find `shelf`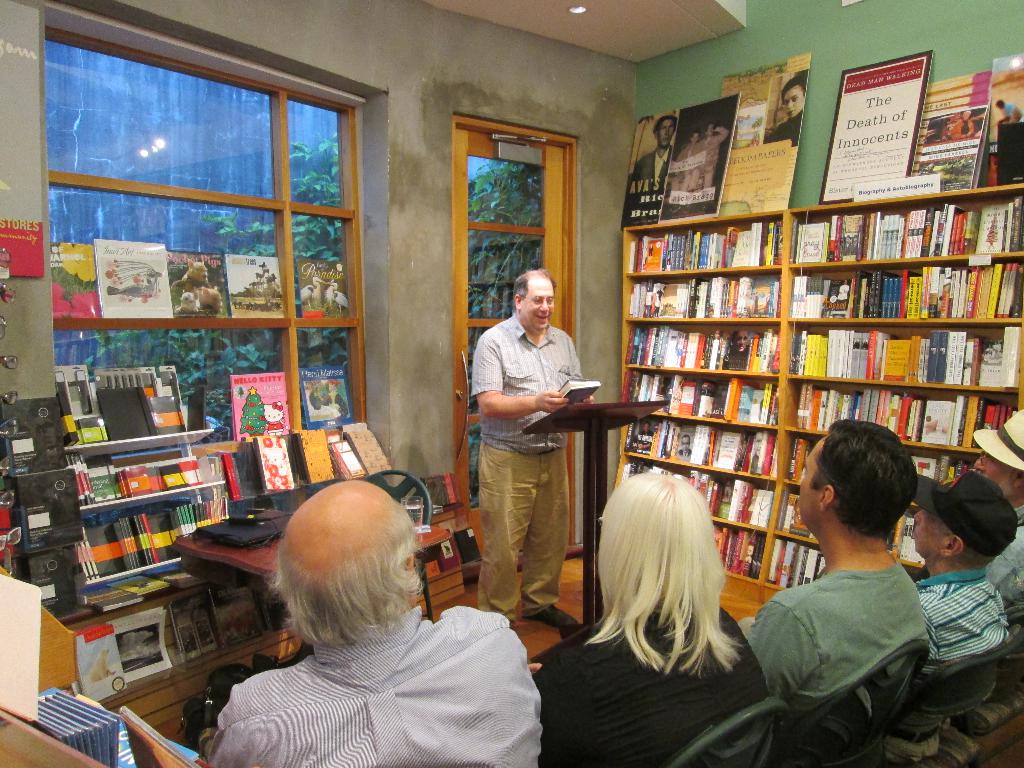
[left=779, top=438, right=979, bottom=488]
